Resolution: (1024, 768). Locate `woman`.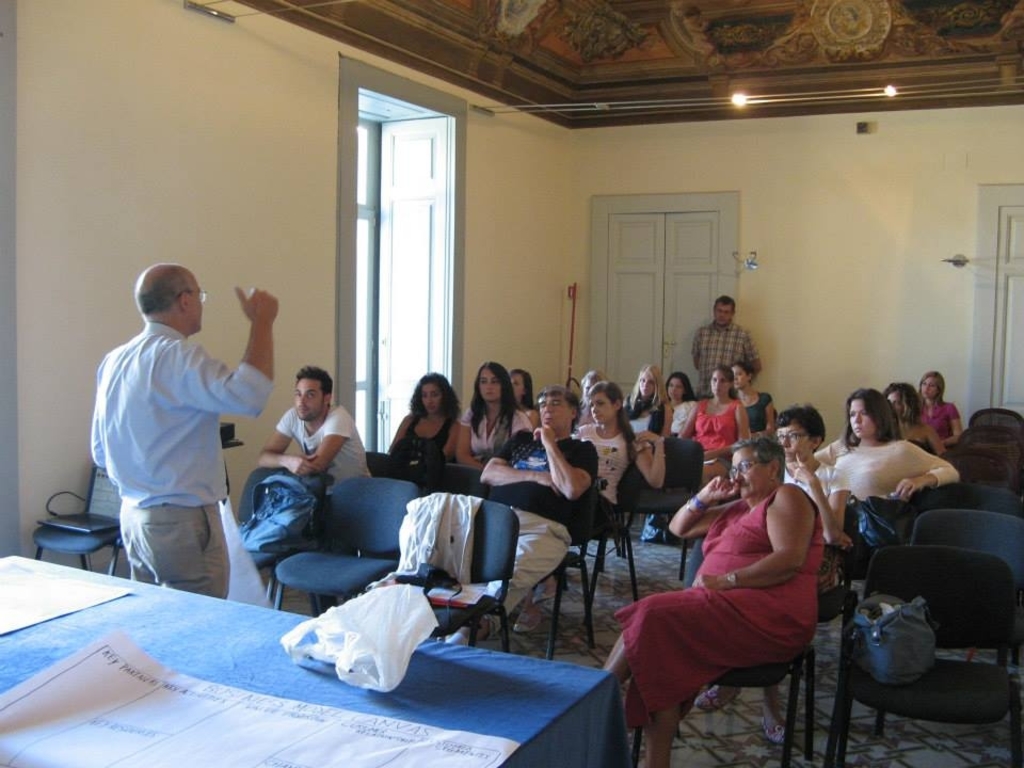
(left=514, top=380, right=667, bottom=635).
